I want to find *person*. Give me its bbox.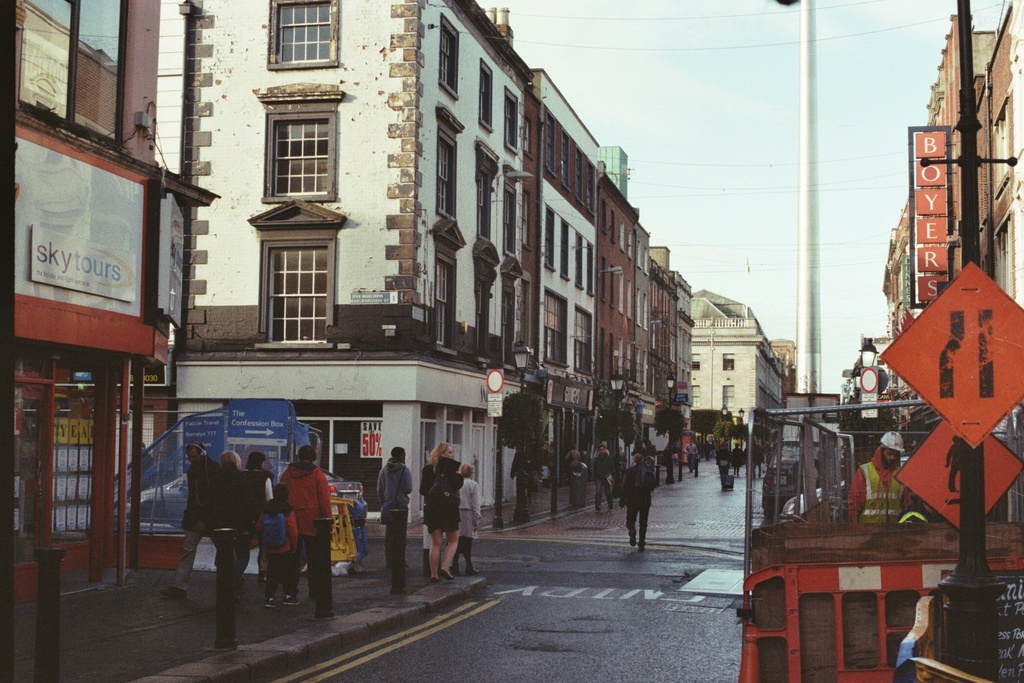
left=596, top=439, right=612, bottom=516.
